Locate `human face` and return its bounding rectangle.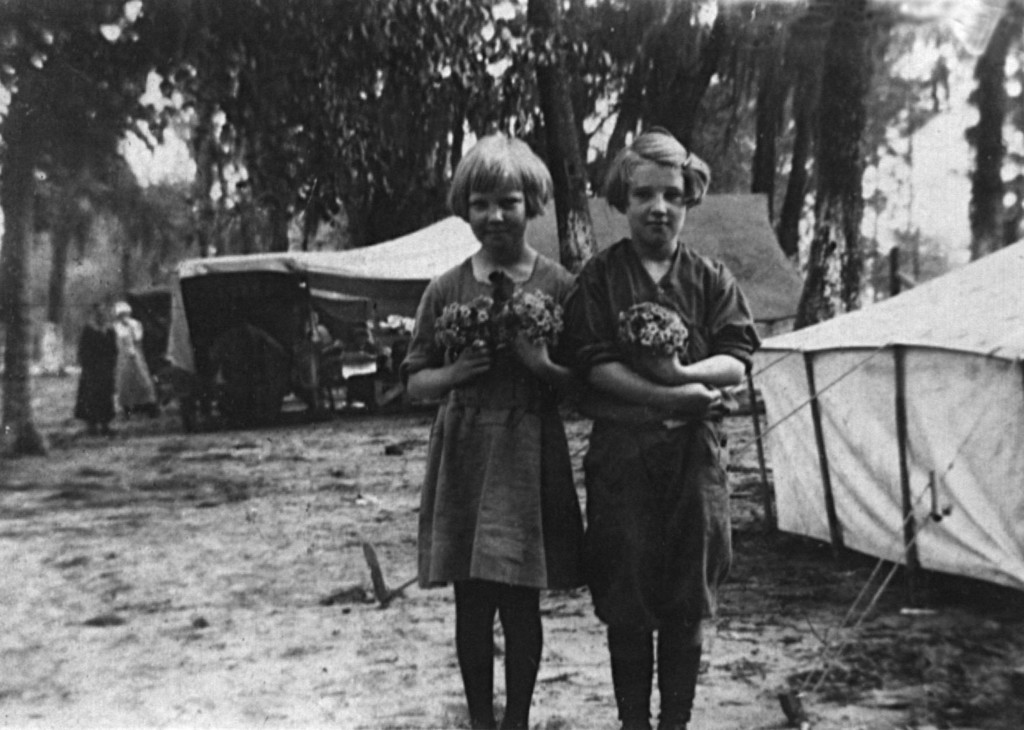
468,184,527,252.
